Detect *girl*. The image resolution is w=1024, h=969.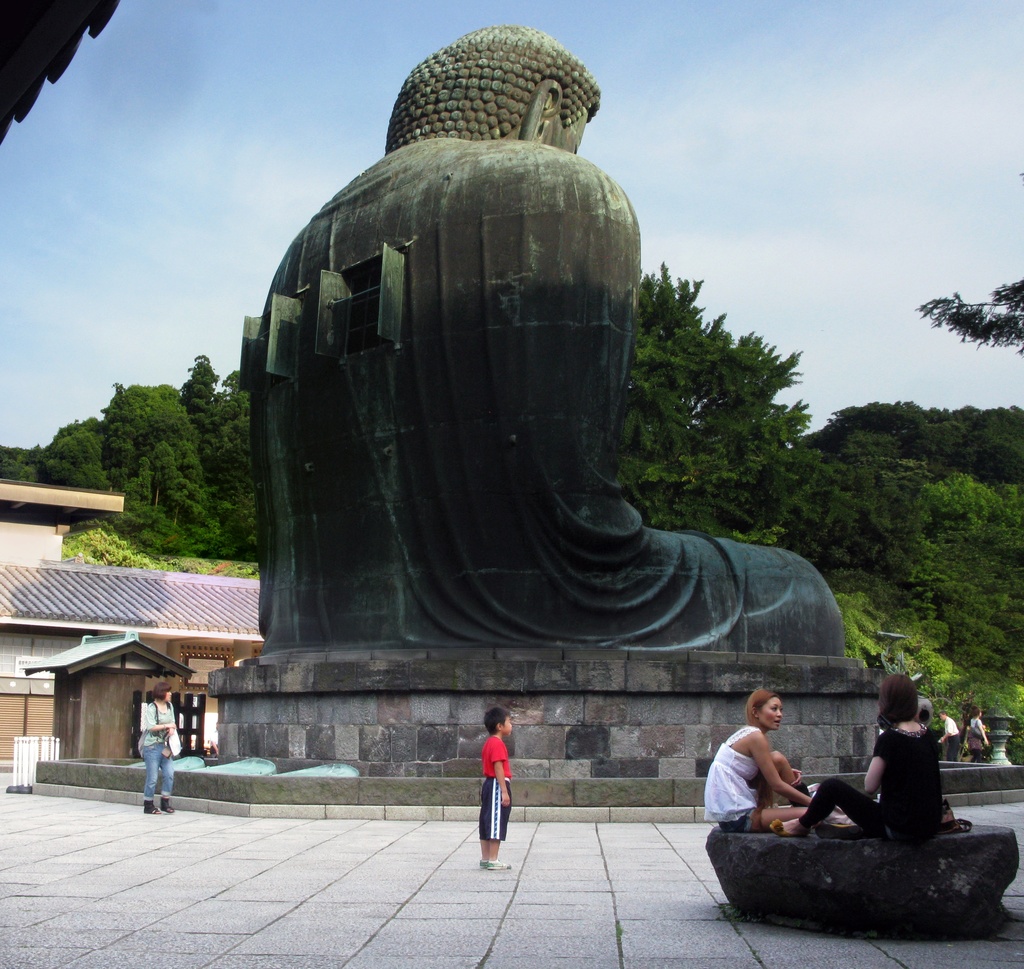
705, 690, 811, 831.
